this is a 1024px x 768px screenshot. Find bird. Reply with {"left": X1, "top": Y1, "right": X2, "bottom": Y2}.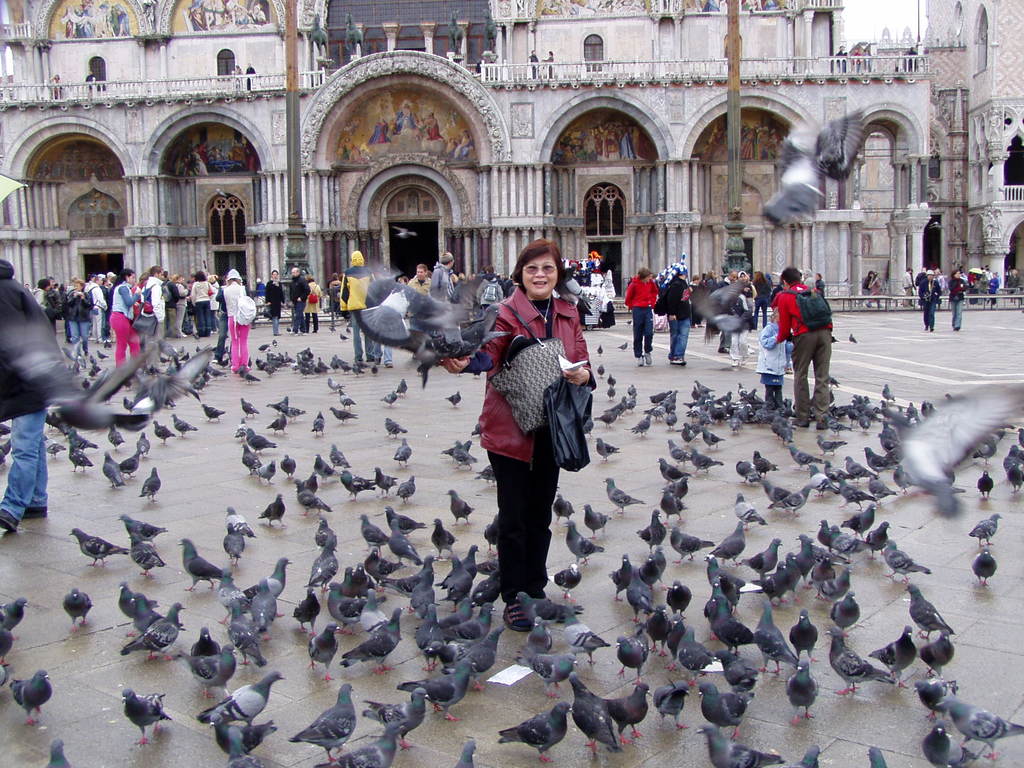
{"left": 271, "top": 454, "right": 292, "bottom": 478}.
